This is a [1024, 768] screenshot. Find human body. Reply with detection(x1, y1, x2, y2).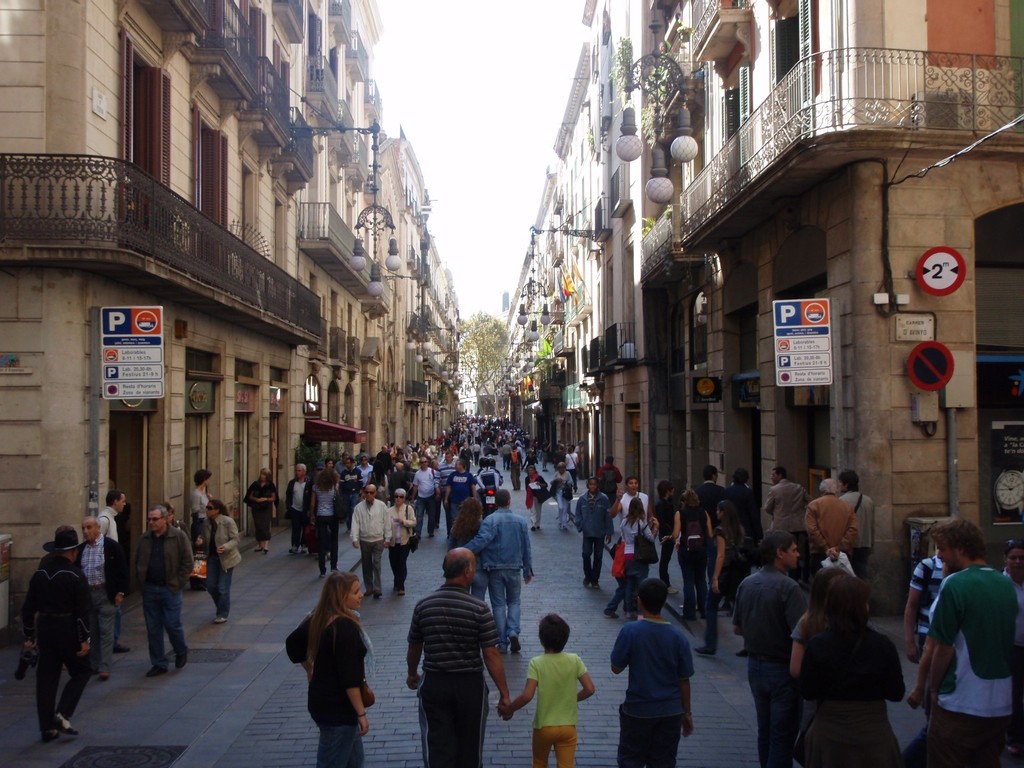
detection(507, 613, 593, 767).
